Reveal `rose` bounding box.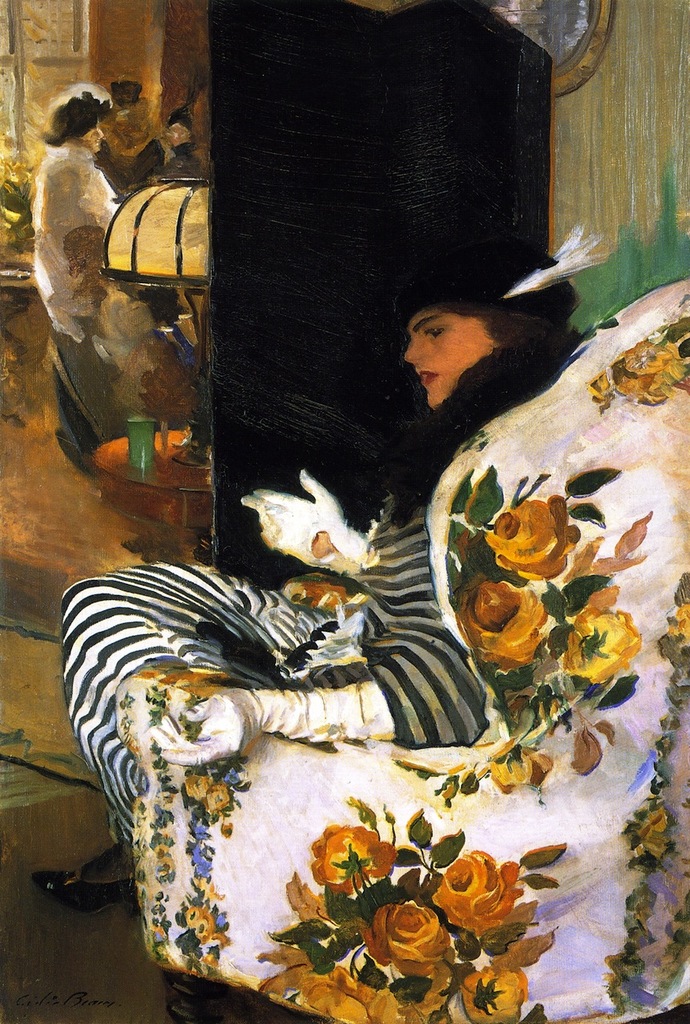
Revealed: (left=299, top=966, right=412, bottom=1023).
